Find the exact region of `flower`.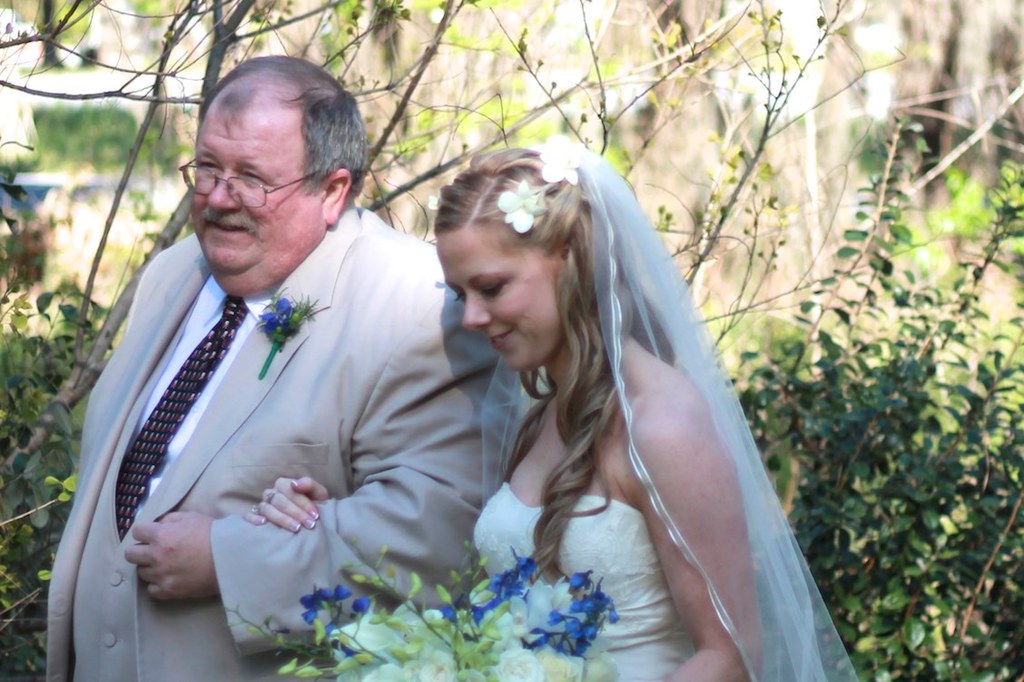
Exact region: 254, 294, 294, 324.
